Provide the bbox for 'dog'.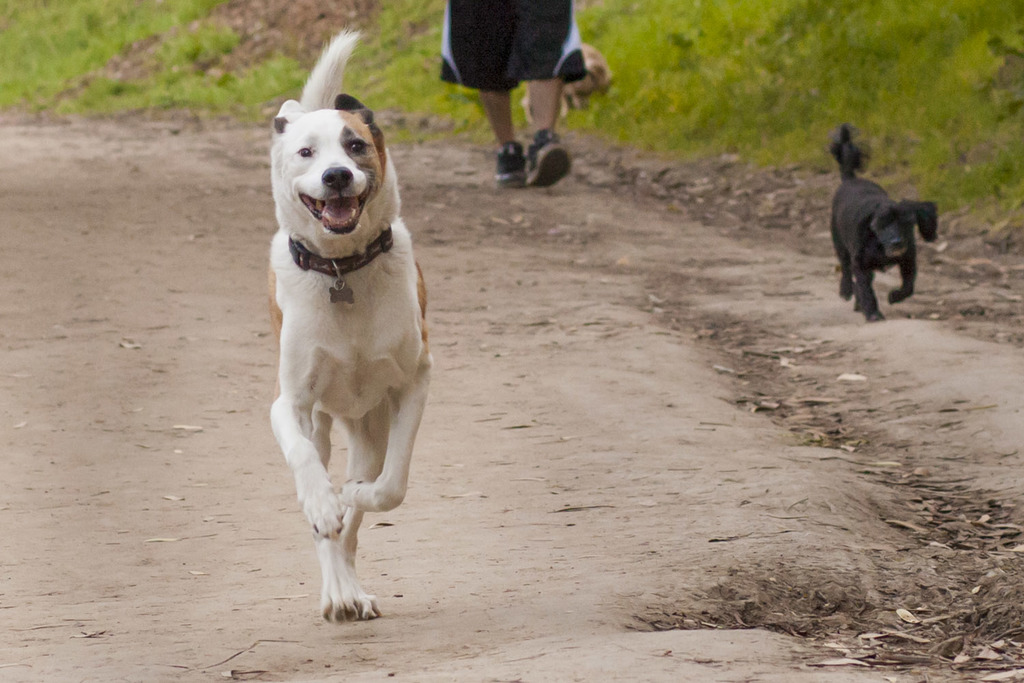
[x1=828, y1=120, x2=939, y2=319].
